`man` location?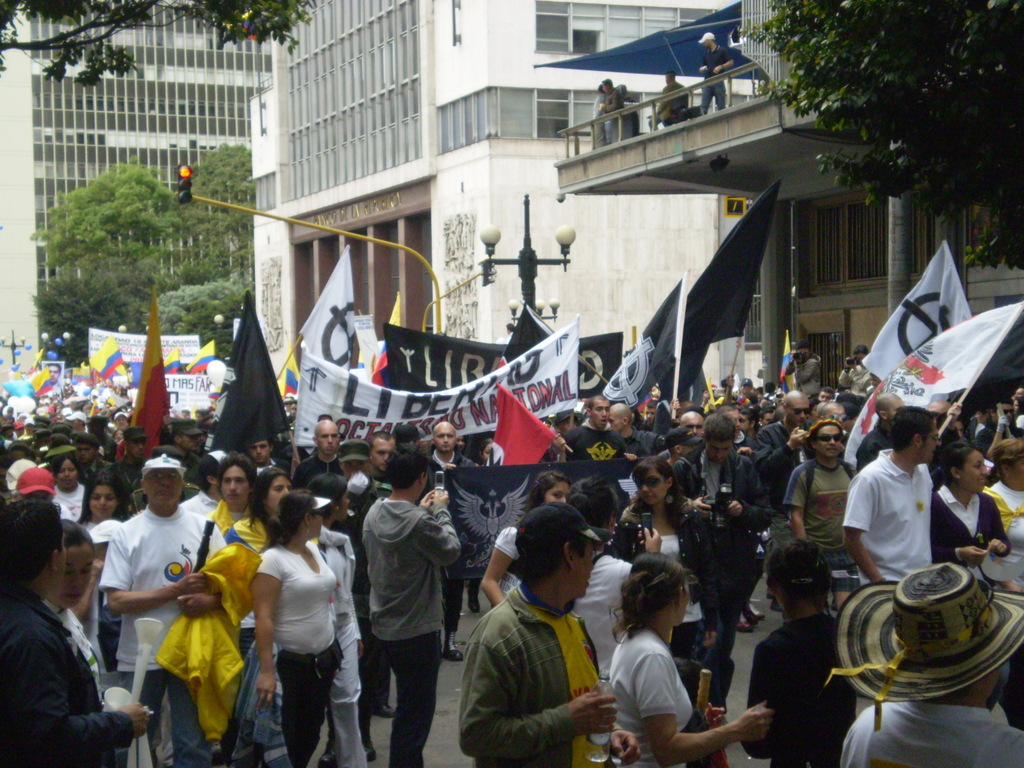
(left=609, top=404, right=666, bottom=455)
